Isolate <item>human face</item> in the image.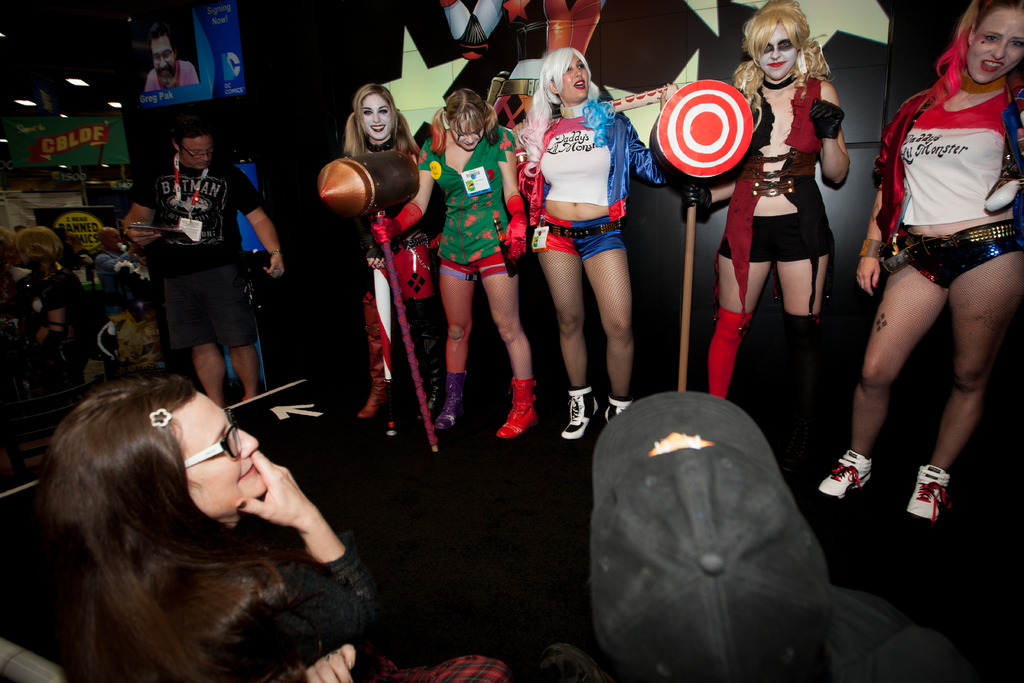
Isolated region: (451,122,484,153).
